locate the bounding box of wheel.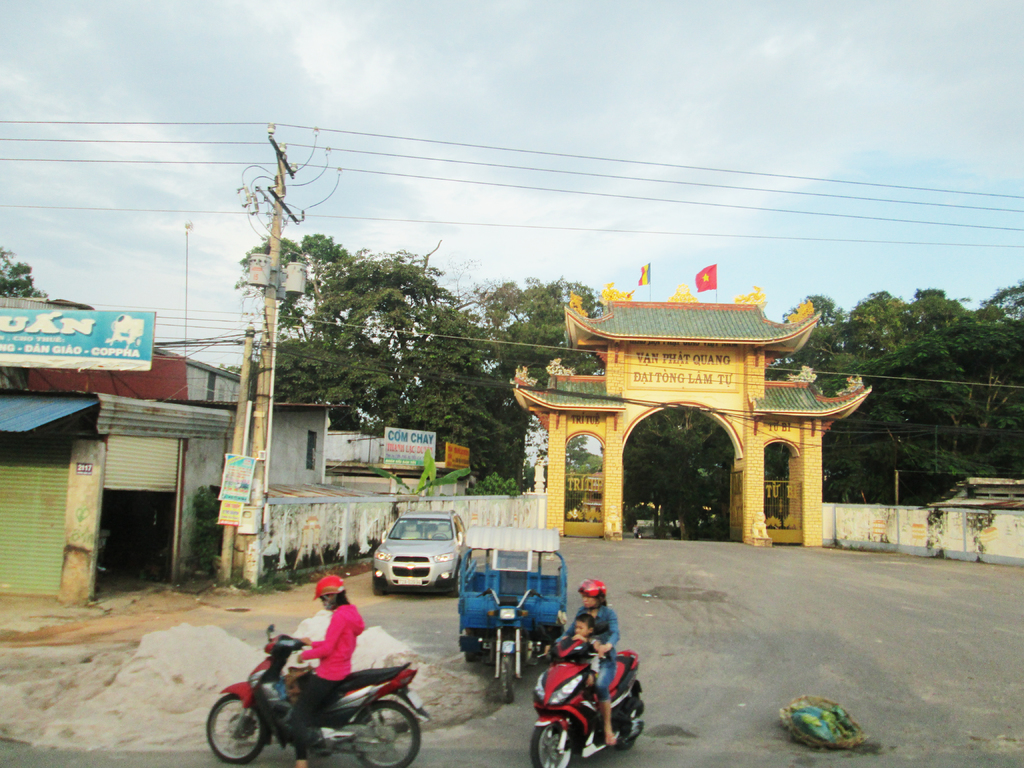
Bounding box: {"x1": 497, "y1": 653, "x2": 514, "y2": 706}.
